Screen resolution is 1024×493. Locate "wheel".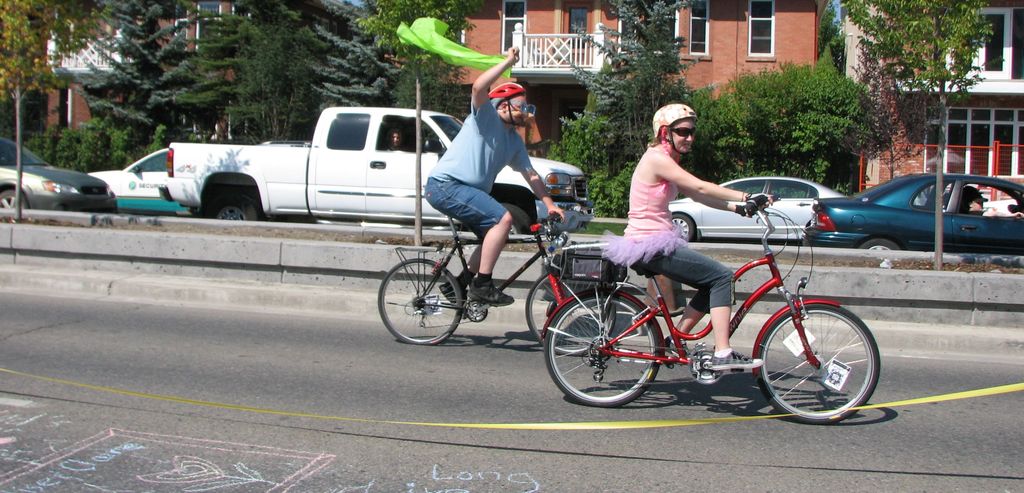
[524,269,621,356].
